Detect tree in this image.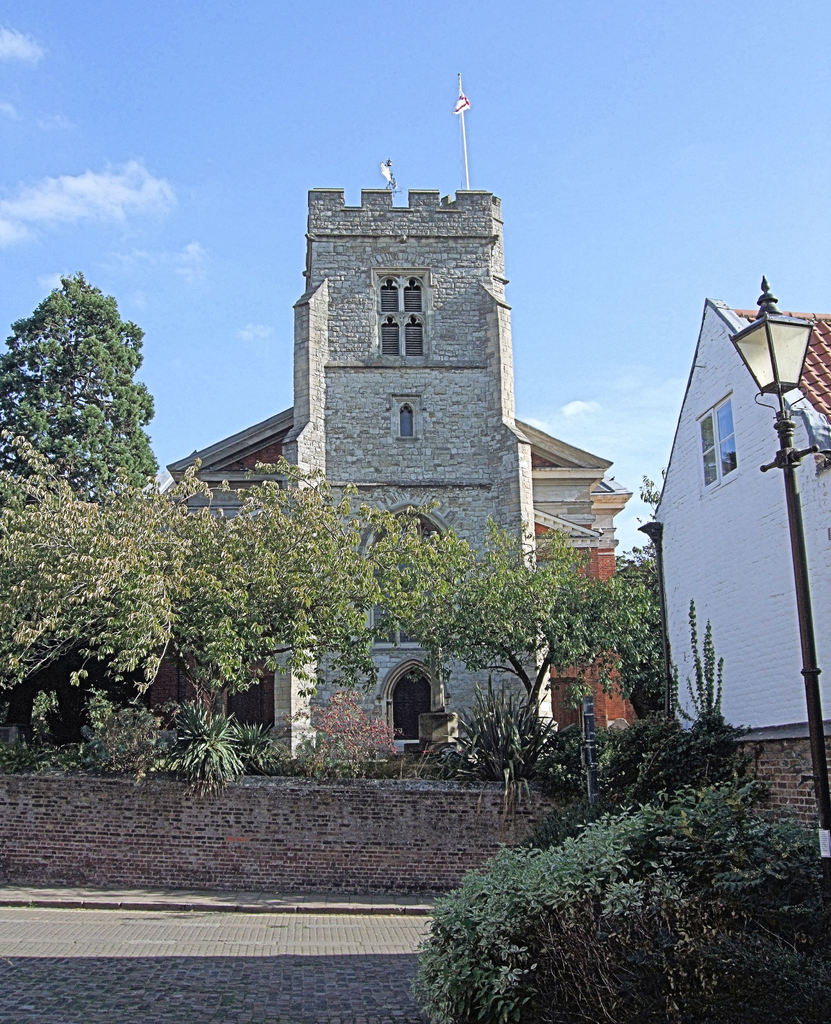
Detection: x1=0, y1=456, x2=194, y2=740.
